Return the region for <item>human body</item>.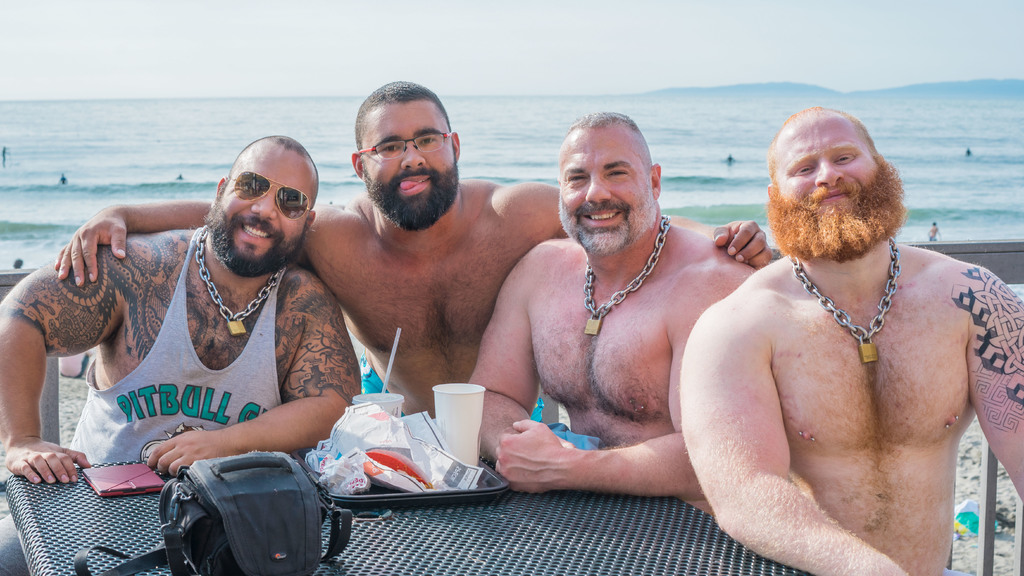
bbox=[467, 100, 760, 501].
